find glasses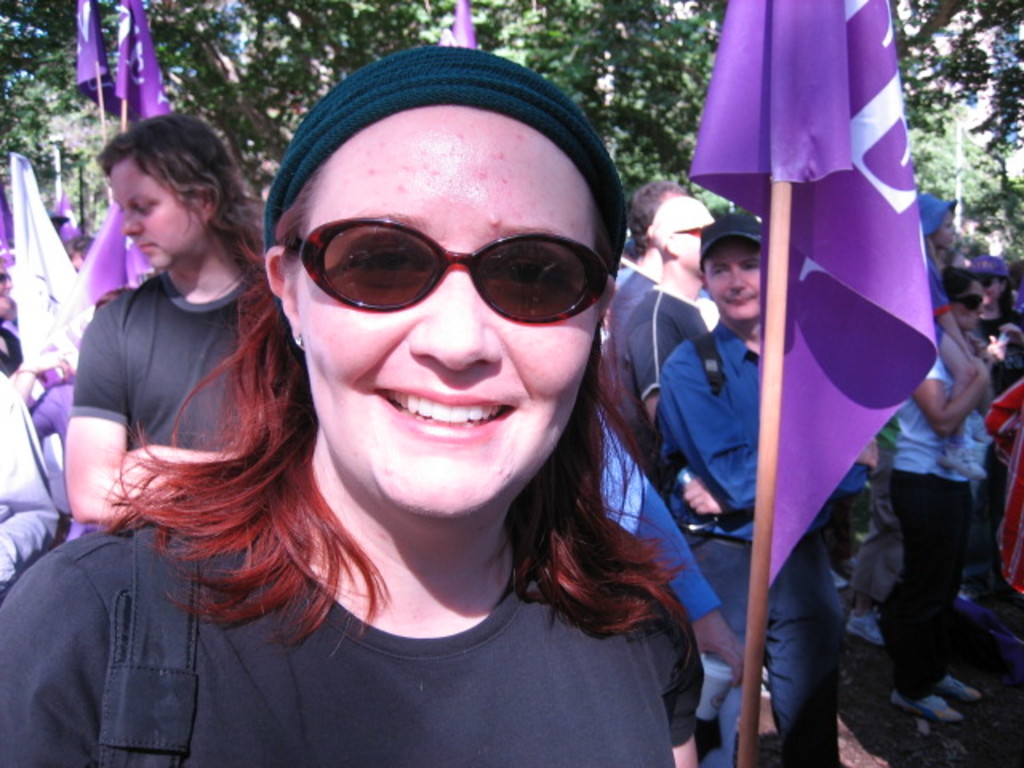
left=952, top=290, right=986, bottom=314
